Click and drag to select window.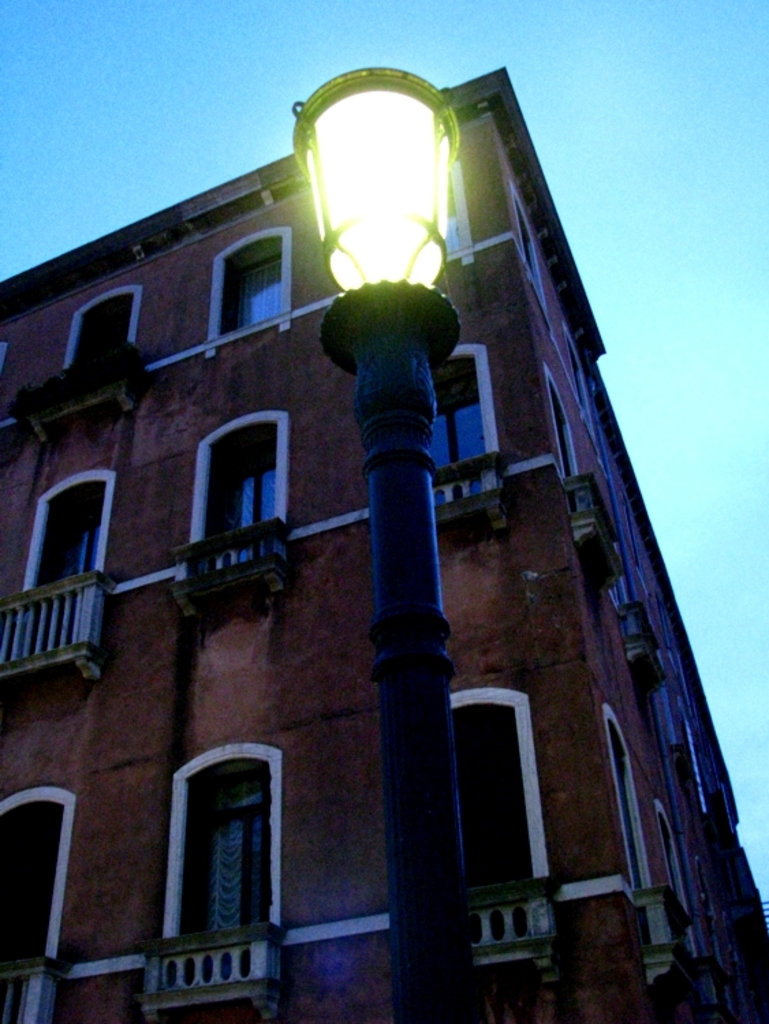
Selection: [545,360,623,587].
